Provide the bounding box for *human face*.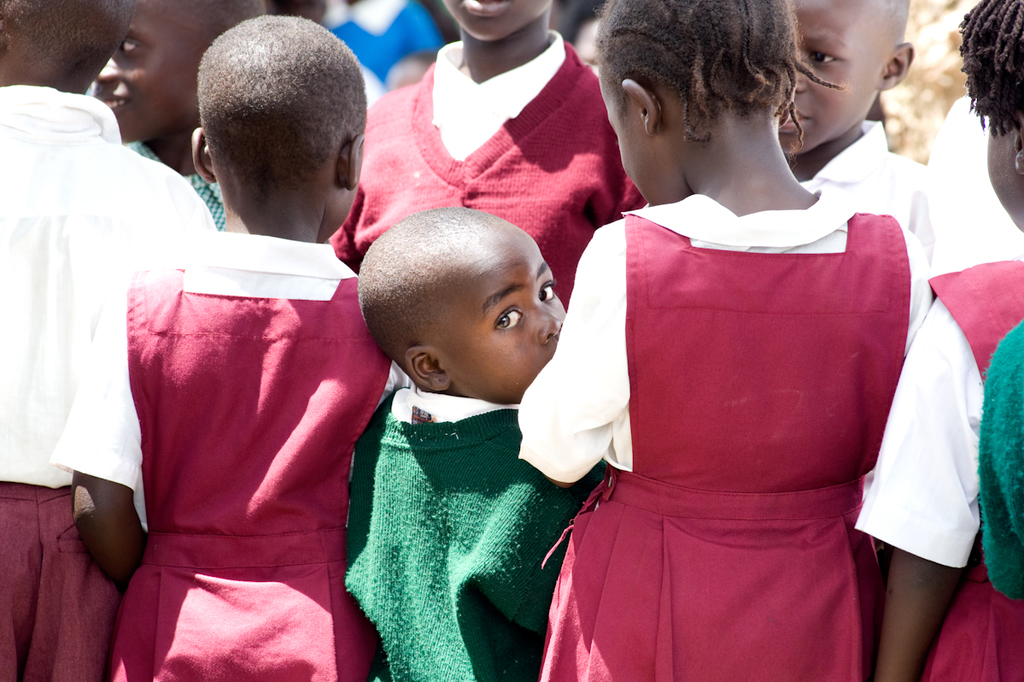
bbox(445, 0, 551, 43).
